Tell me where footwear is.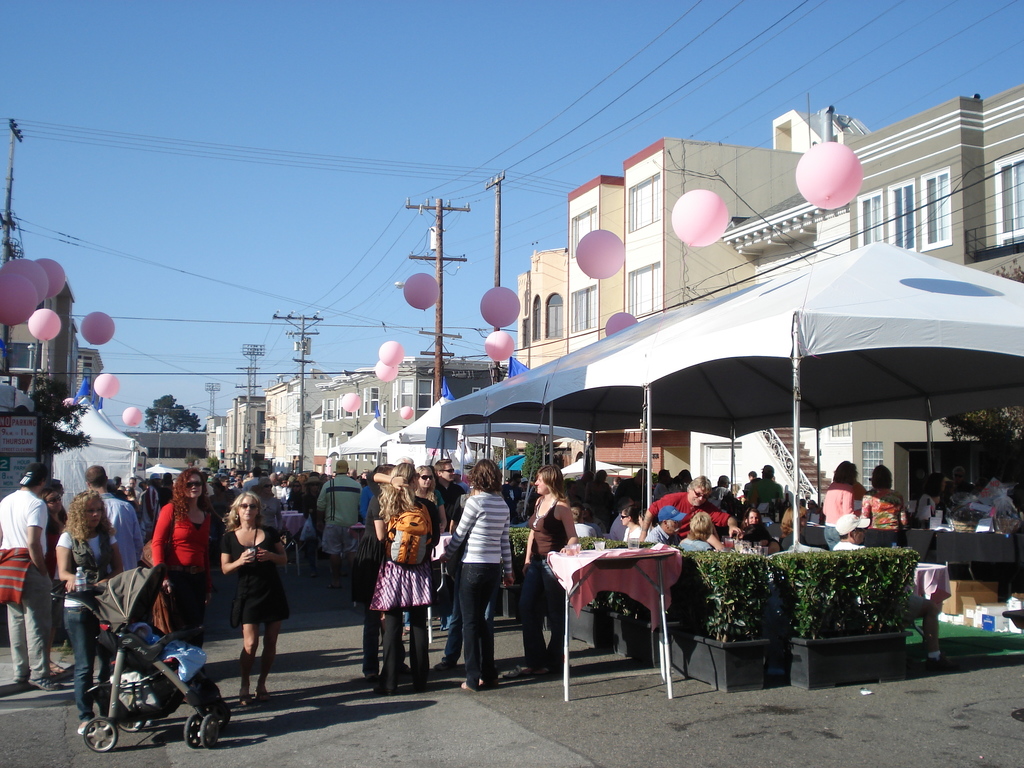
footwear is at crop(257, 685, 276, 706).
